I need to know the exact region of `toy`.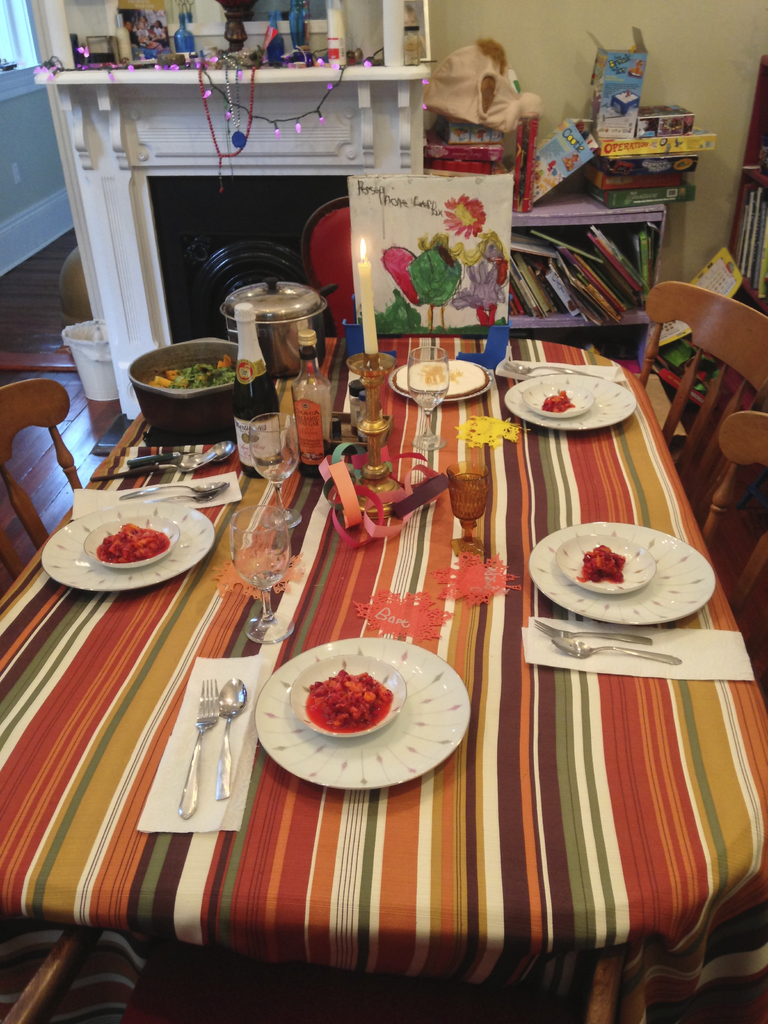
Region: 607/50/630/76.
